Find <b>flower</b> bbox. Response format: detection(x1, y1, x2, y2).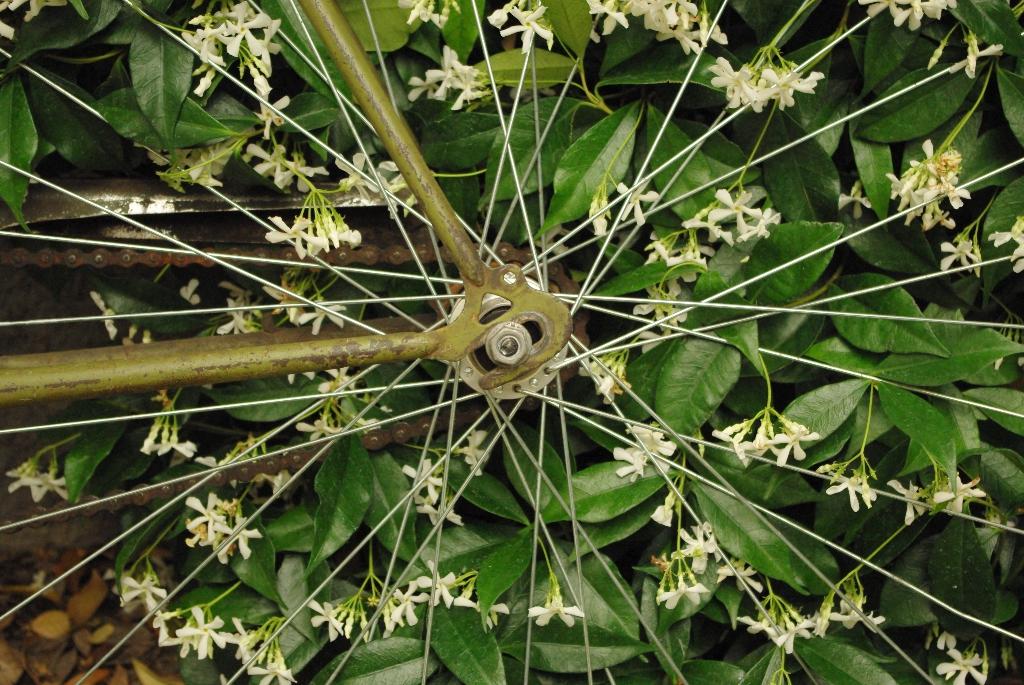
detection(618, 171, 656, 221).
